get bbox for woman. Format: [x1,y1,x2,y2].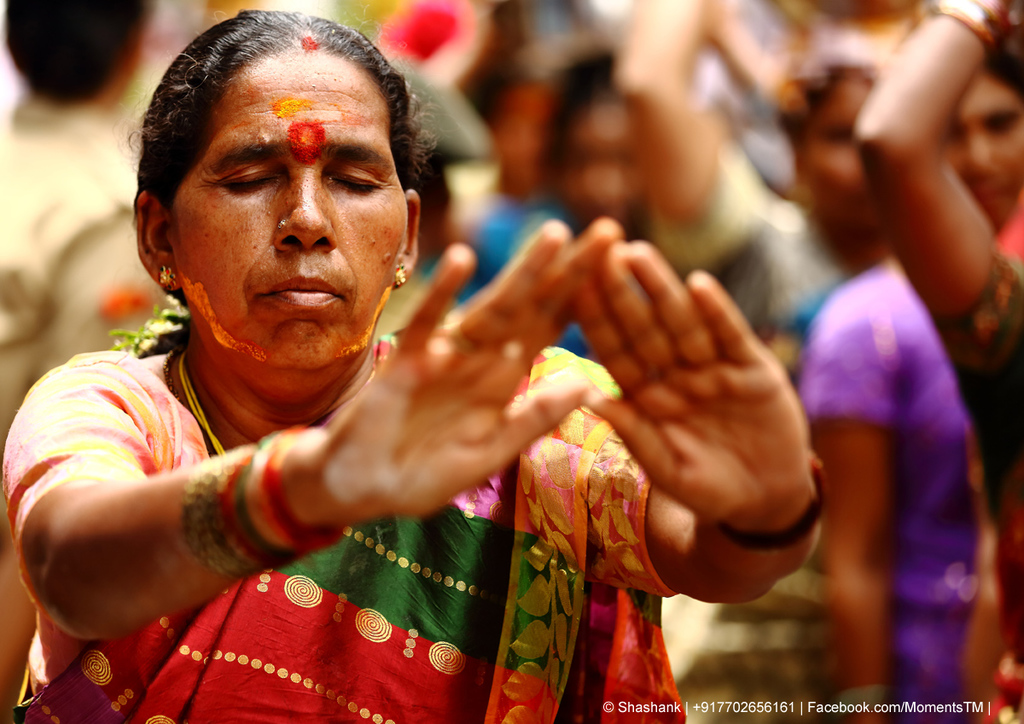
[18,55,791,686].
